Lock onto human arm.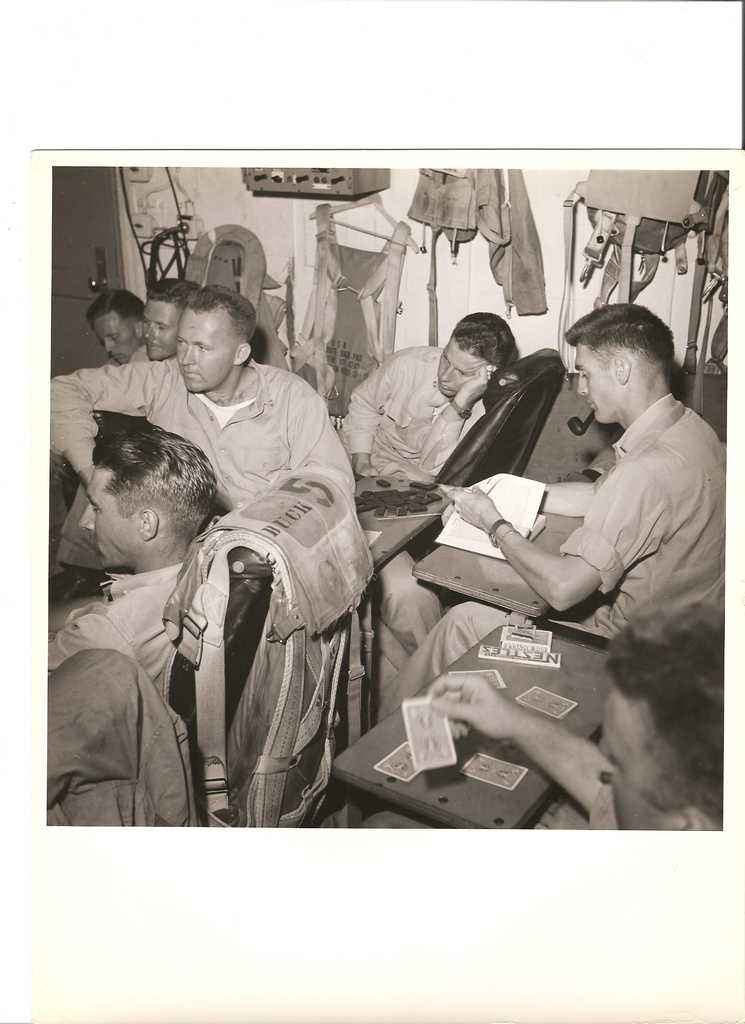
Locked: locate(491, 449, 687, 641).
